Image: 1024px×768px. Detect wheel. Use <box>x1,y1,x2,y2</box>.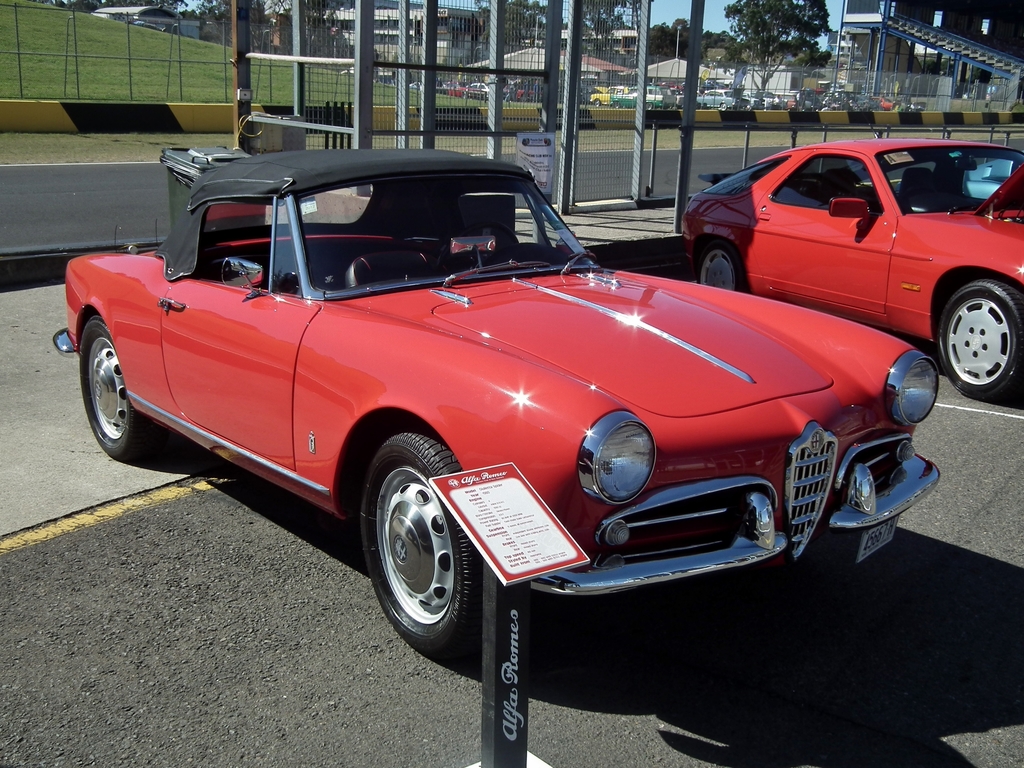
<box>936,282,1022,401</box>.
